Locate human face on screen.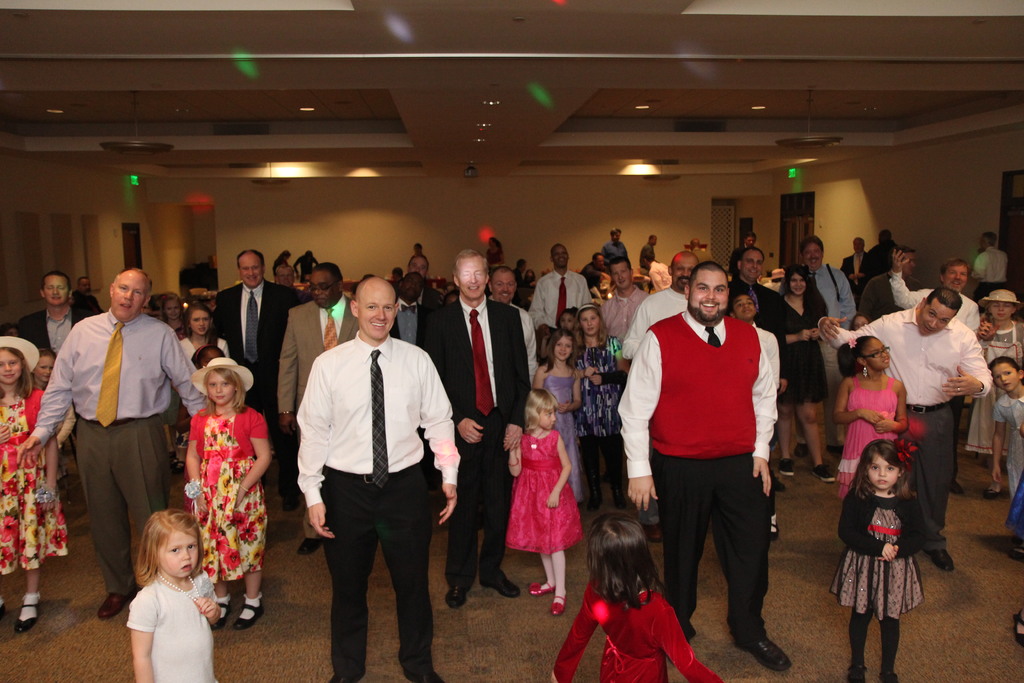
On screen at bbox(608, 261, 639, 292).
